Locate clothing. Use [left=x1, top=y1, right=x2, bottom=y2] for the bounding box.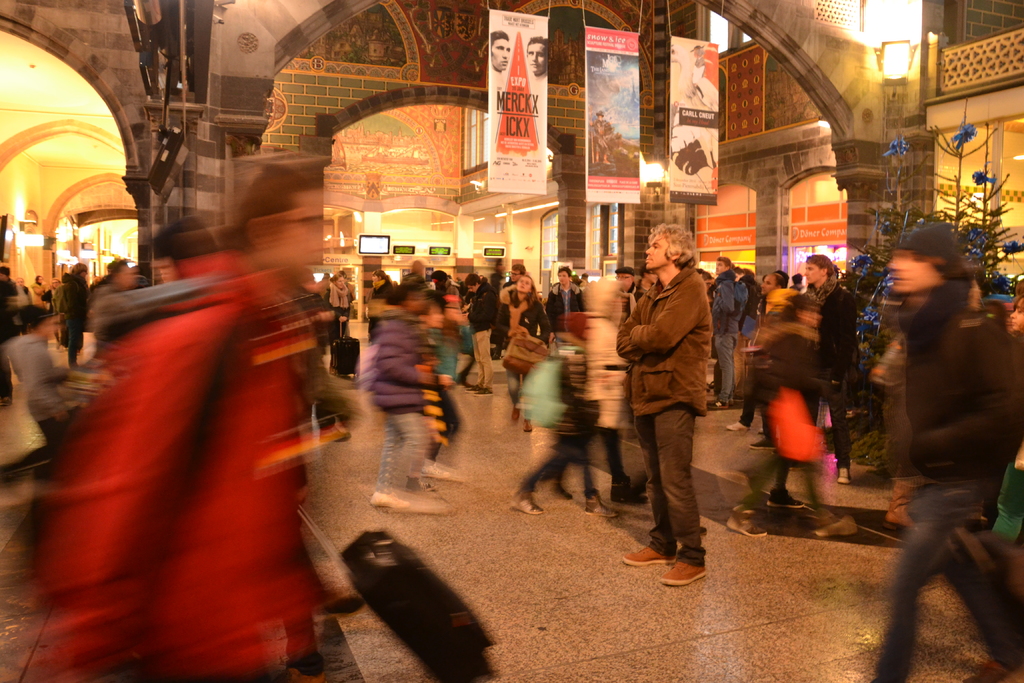
[left=359, top=299, right=429, bottom=497].
